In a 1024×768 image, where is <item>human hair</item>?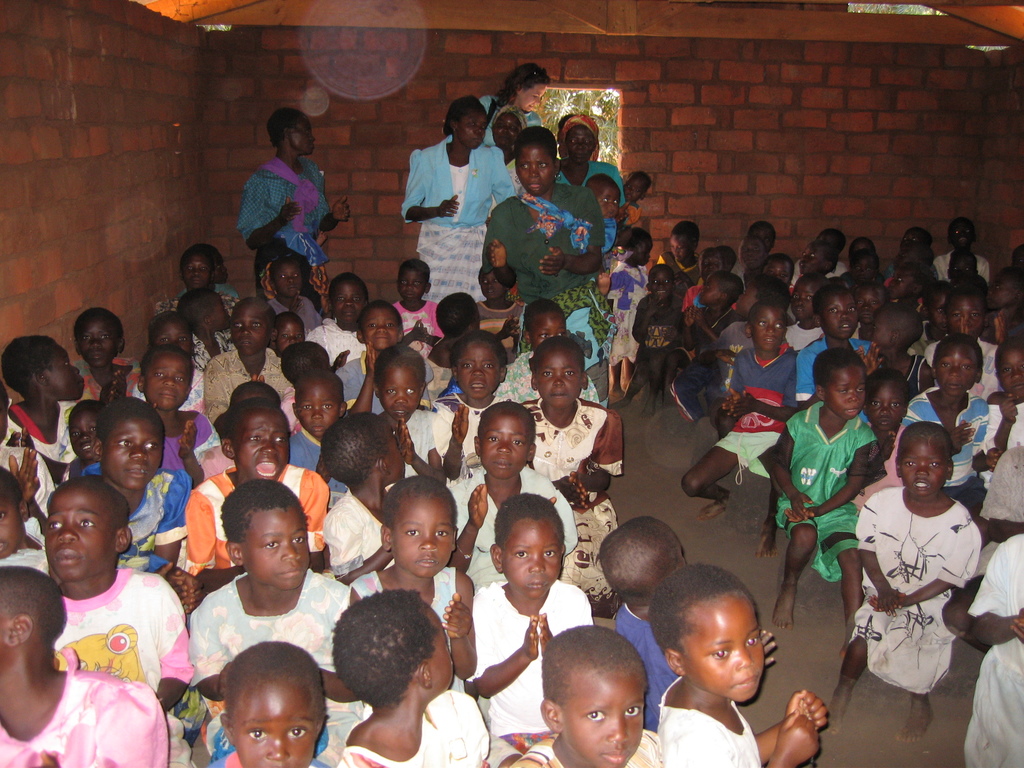
646/563/752/657.
